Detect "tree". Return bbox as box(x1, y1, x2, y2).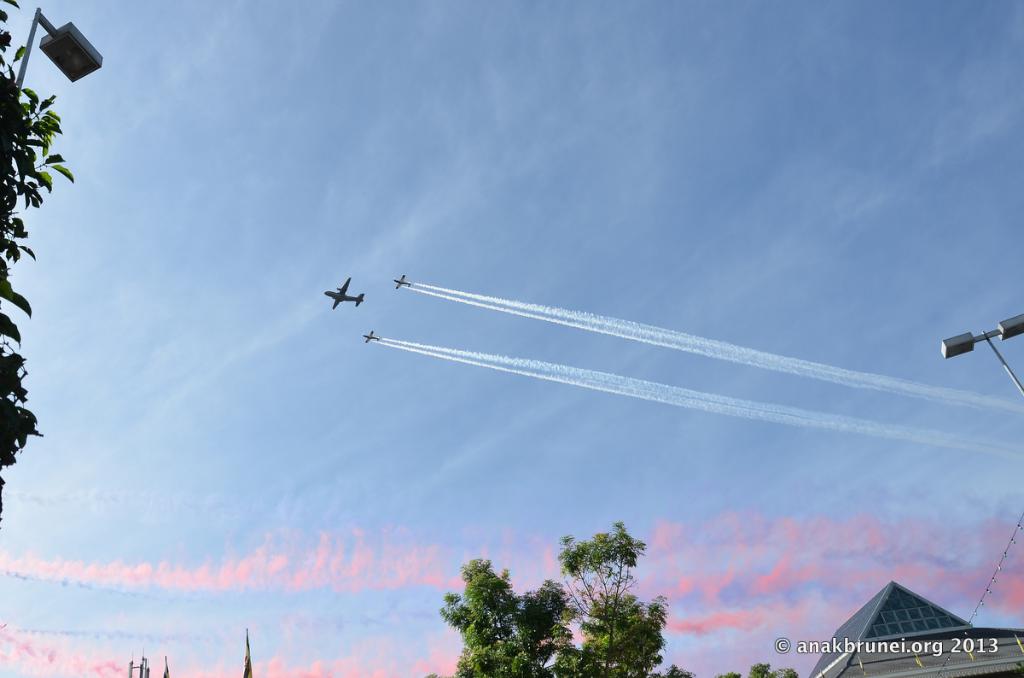
box(716, 658, 799, 677).
